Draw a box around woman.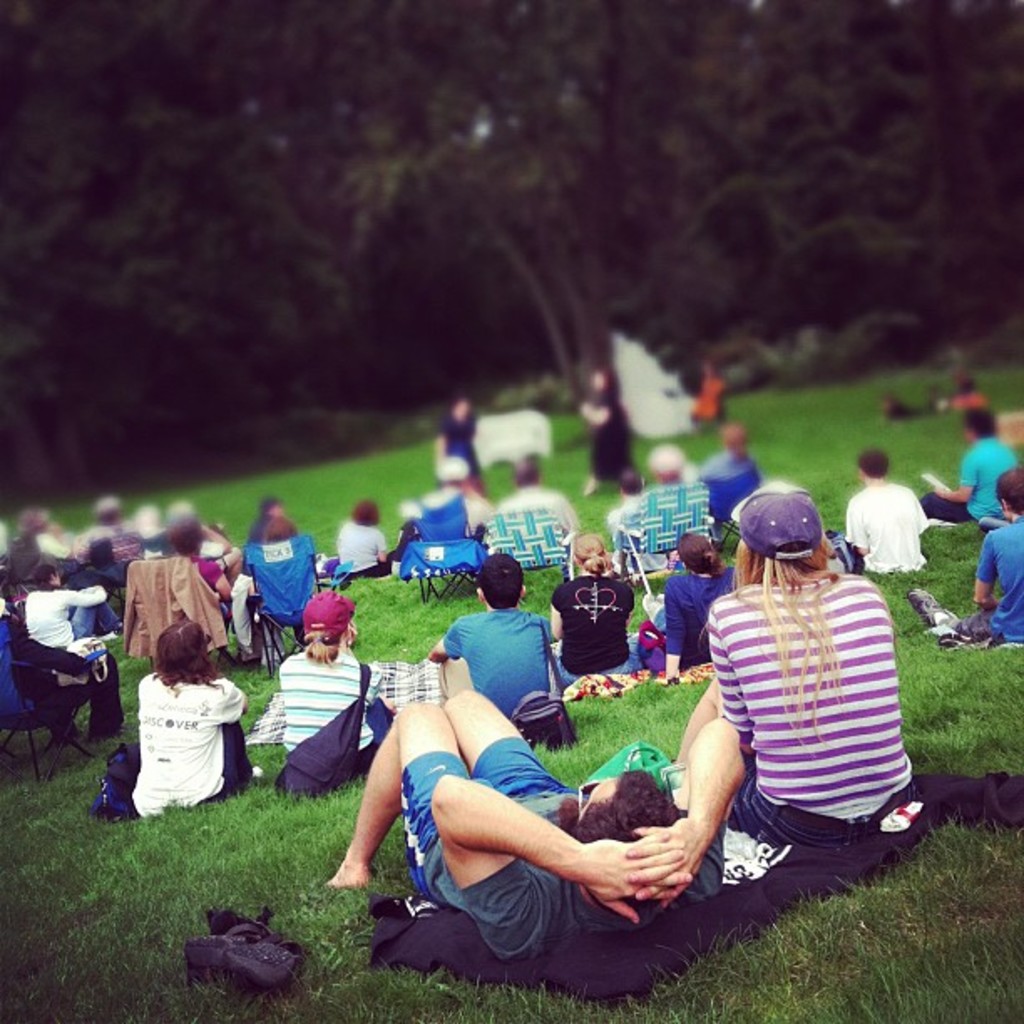
x1=137, y1=624, x2=269, y2=815.
